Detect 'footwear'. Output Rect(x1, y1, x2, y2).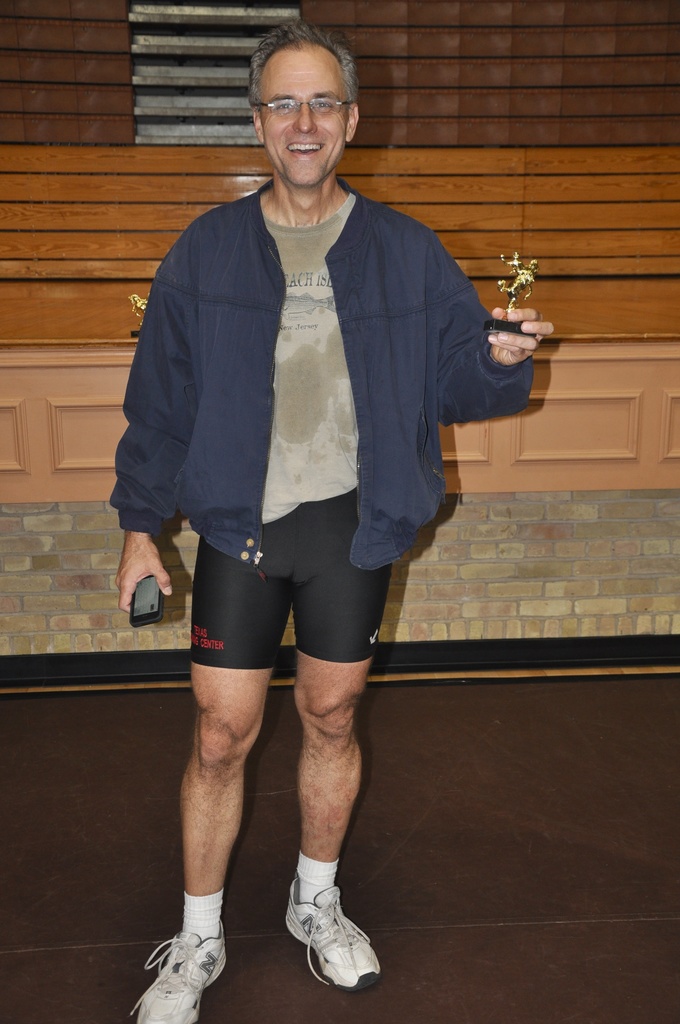
Rect(275, 881, 379, 1001).
